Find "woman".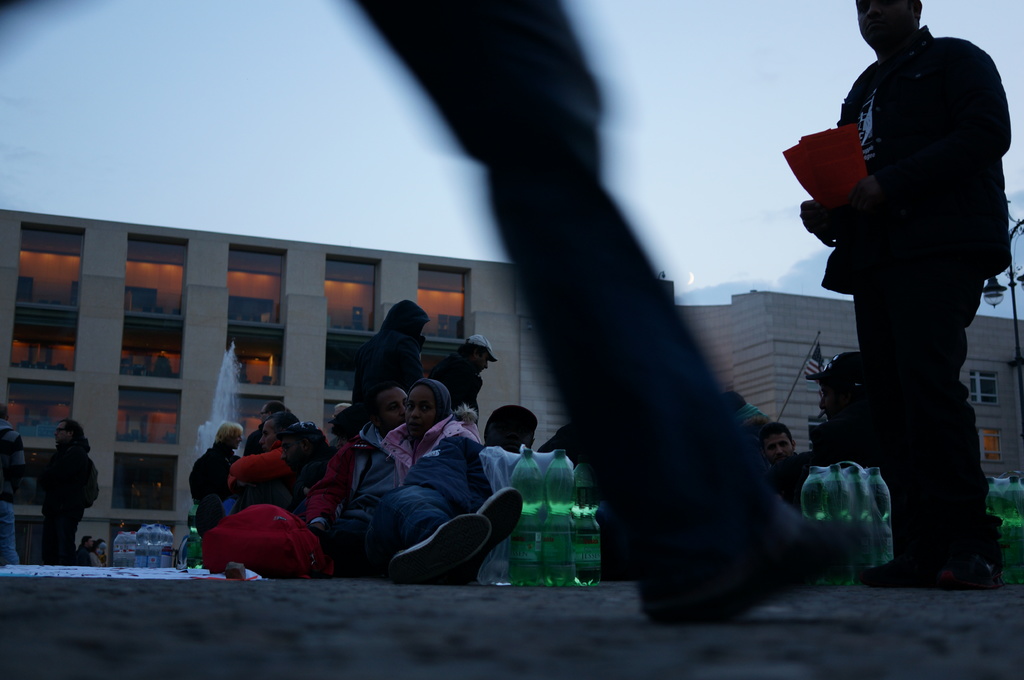
pyautogui.locateOnScreen(307, 375, 565, 586).
